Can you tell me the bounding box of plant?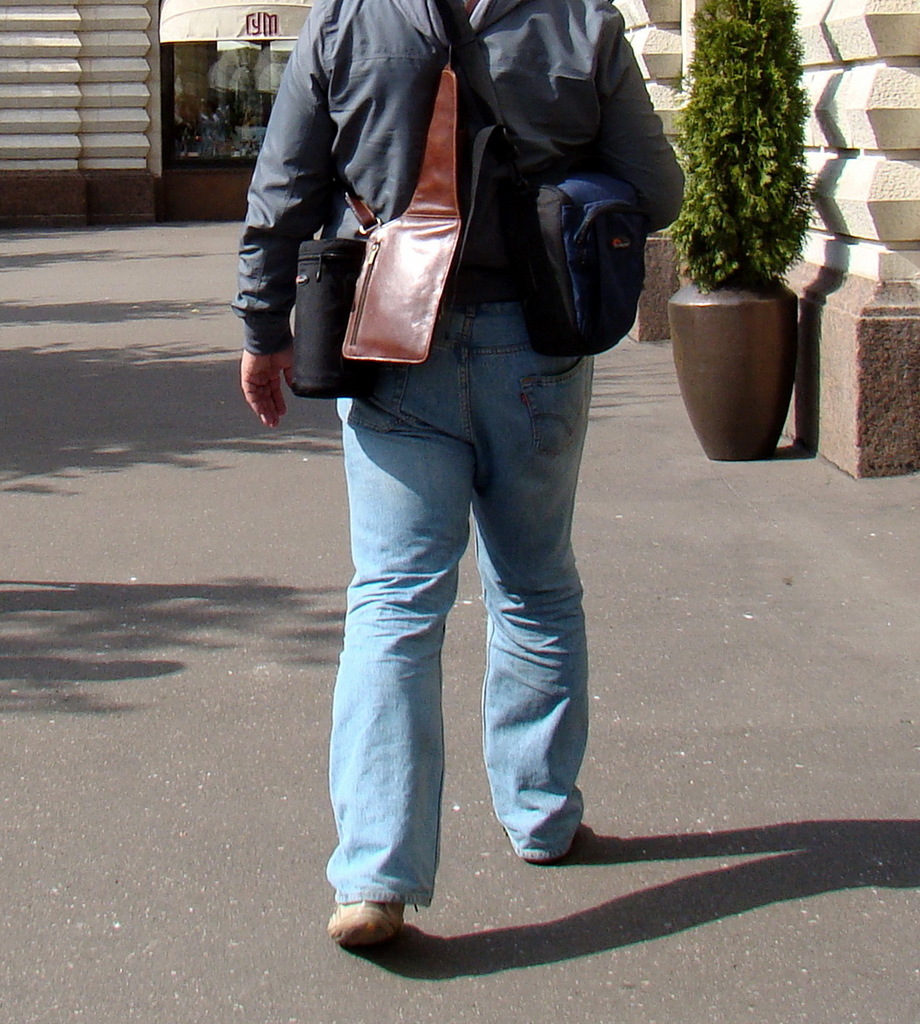
locate(670, 0, 837, 309).
